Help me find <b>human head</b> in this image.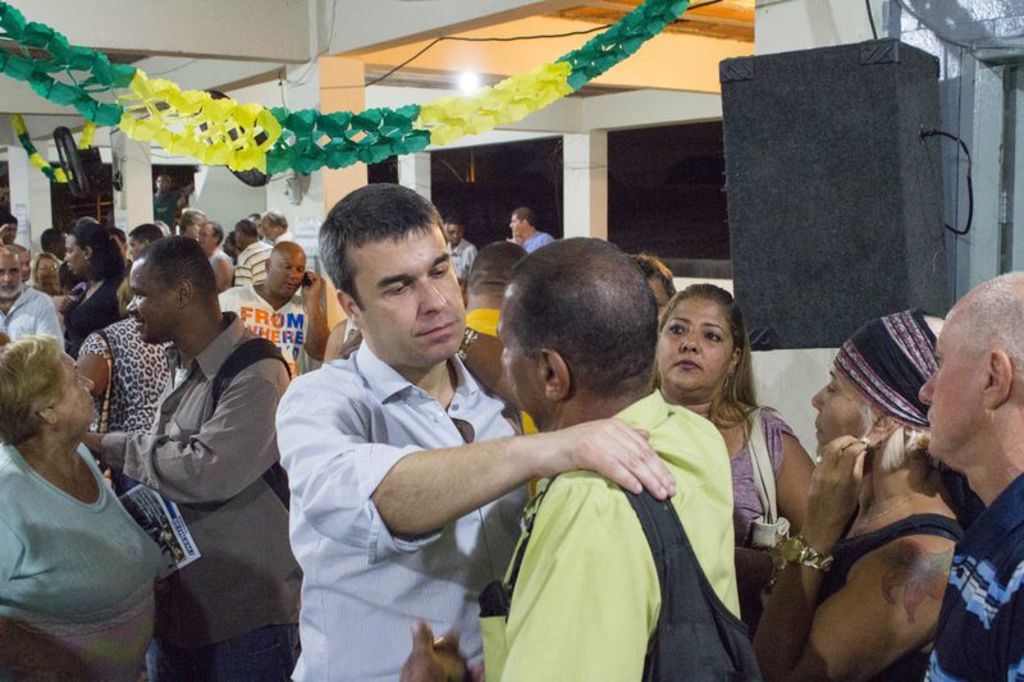
Found it: bbox(929, 276, 1023, 502).
